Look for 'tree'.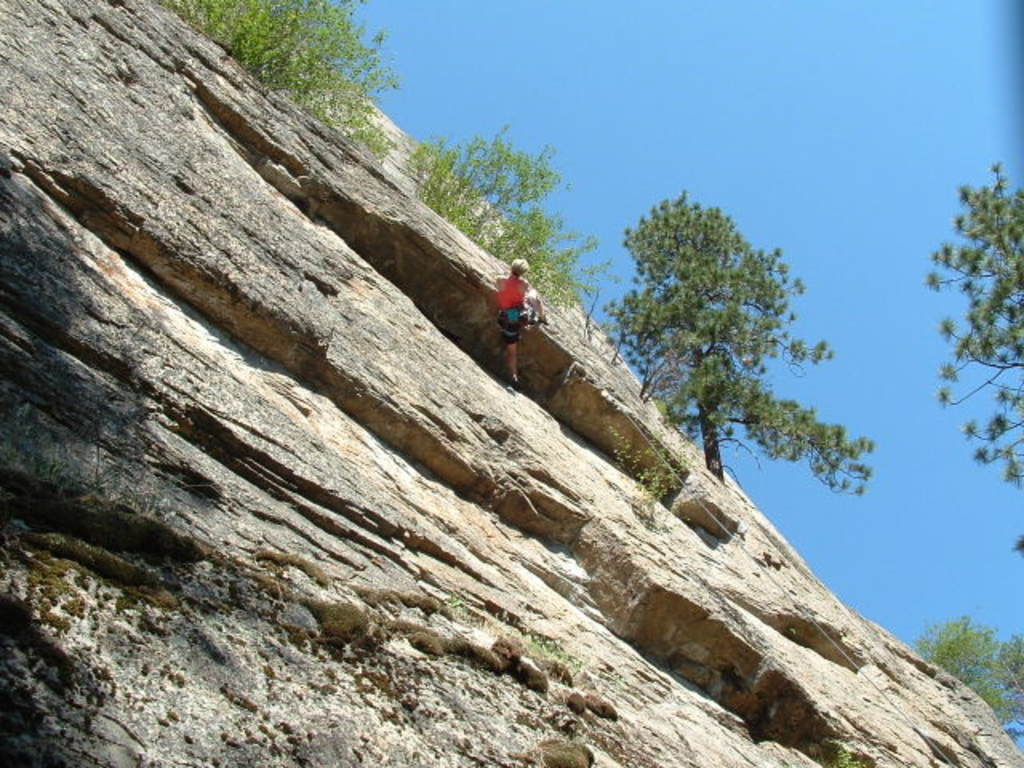
Found: <box>160,0,403,170</box>.
